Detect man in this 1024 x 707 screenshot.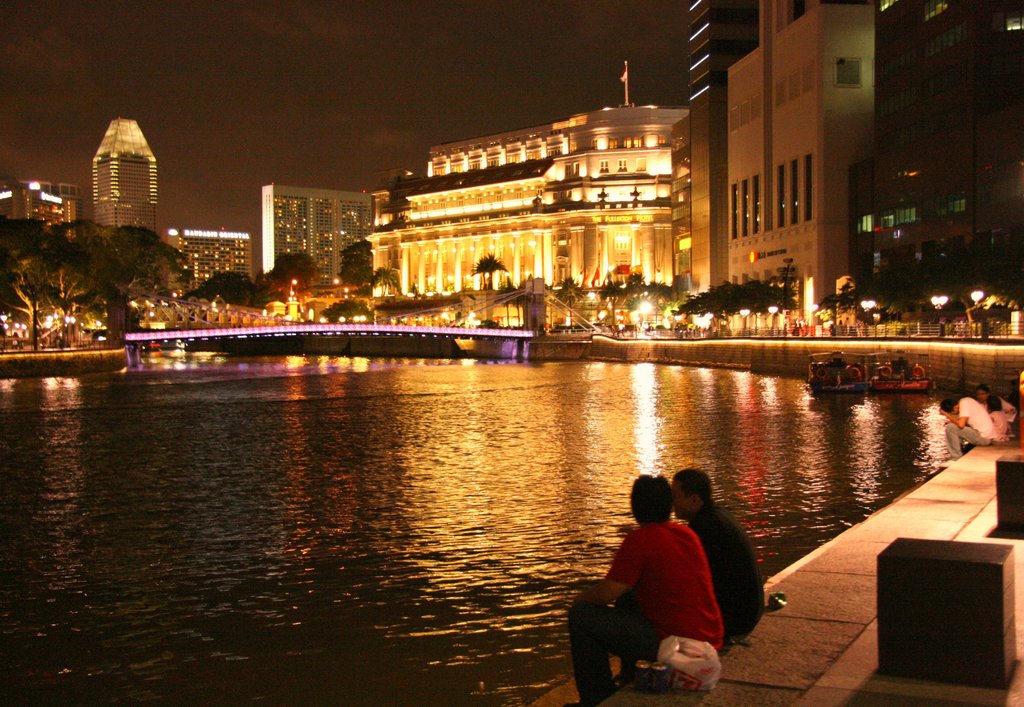
Detection: 562 473 723 702.
